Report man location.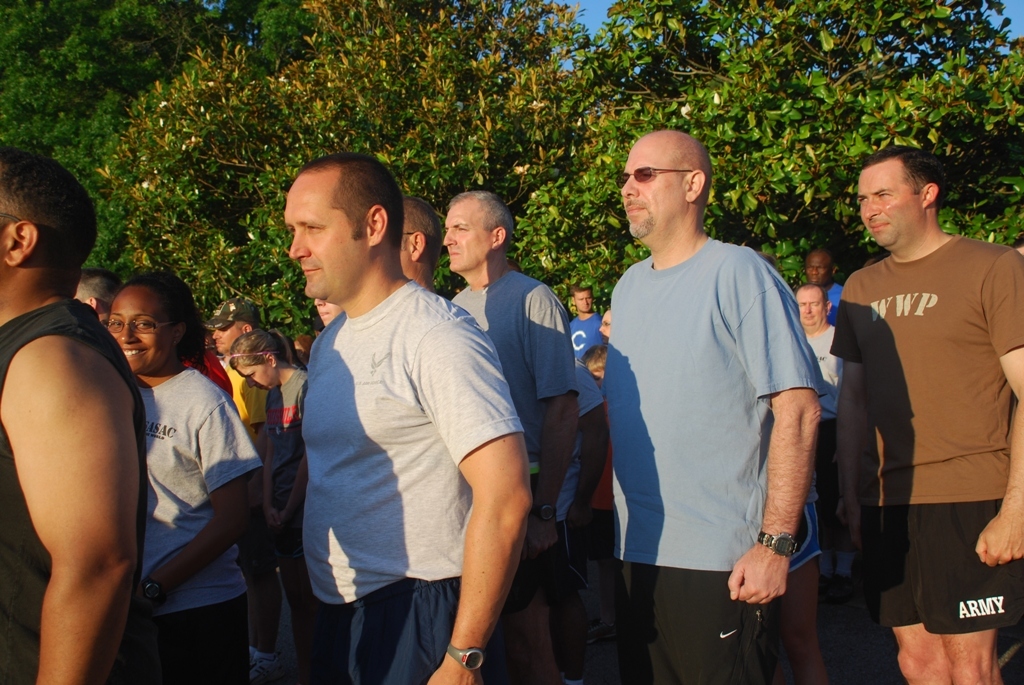
Report: [606,308,615,342].
